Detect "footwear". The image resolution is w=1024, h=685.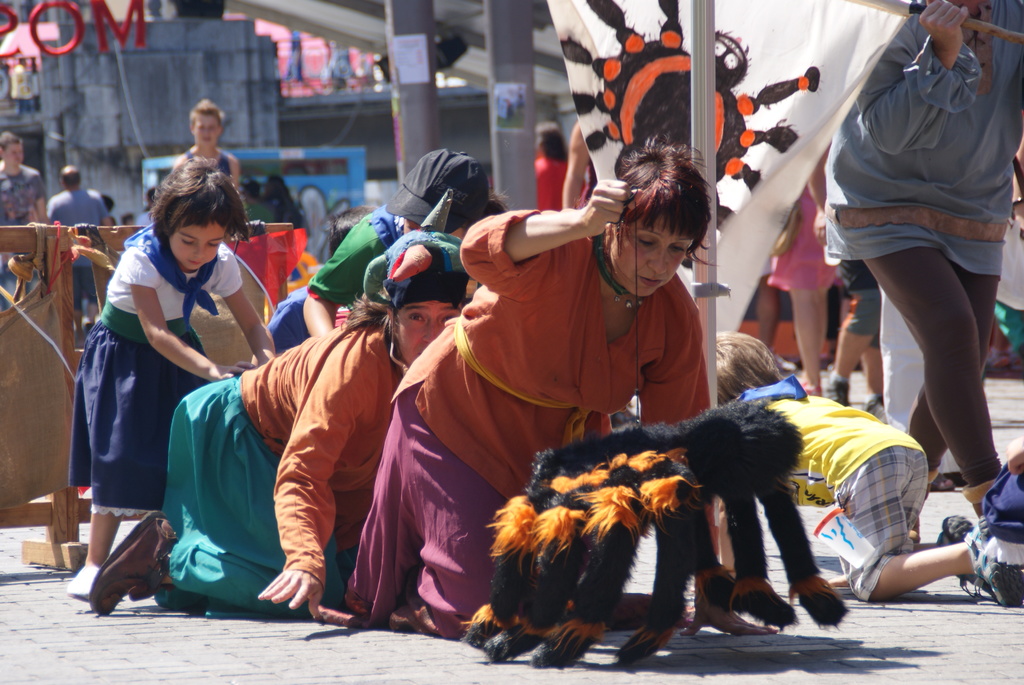
locate(92, 510, 177, 615).
